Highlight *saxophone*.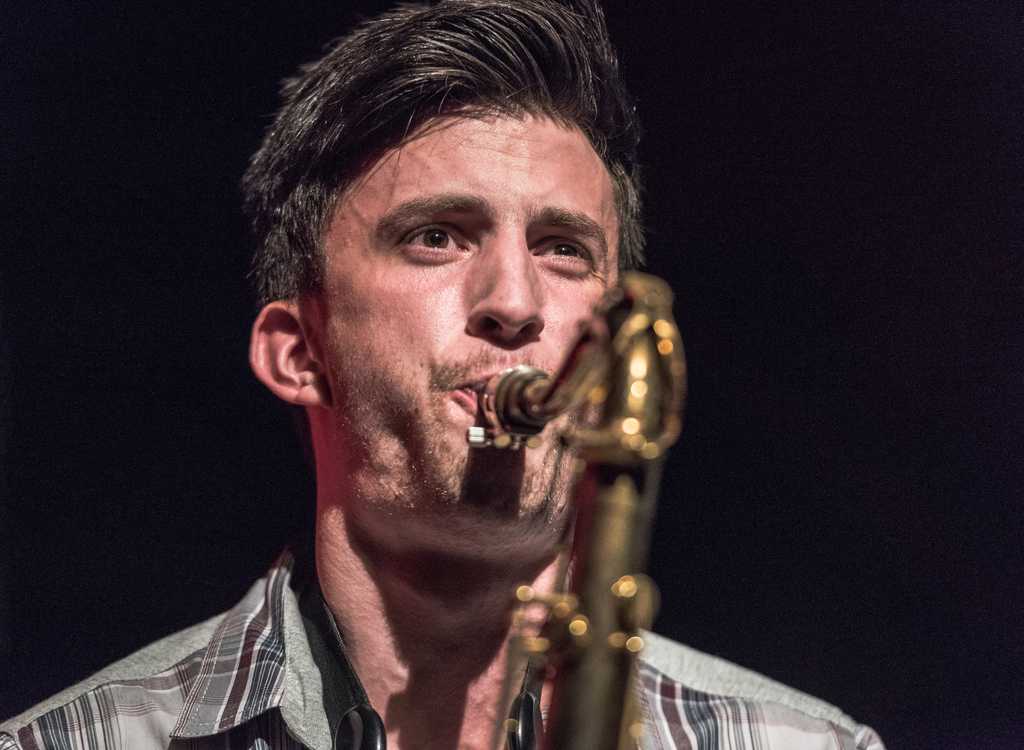
Highlighted region: box(463, 269, 689, 749).
